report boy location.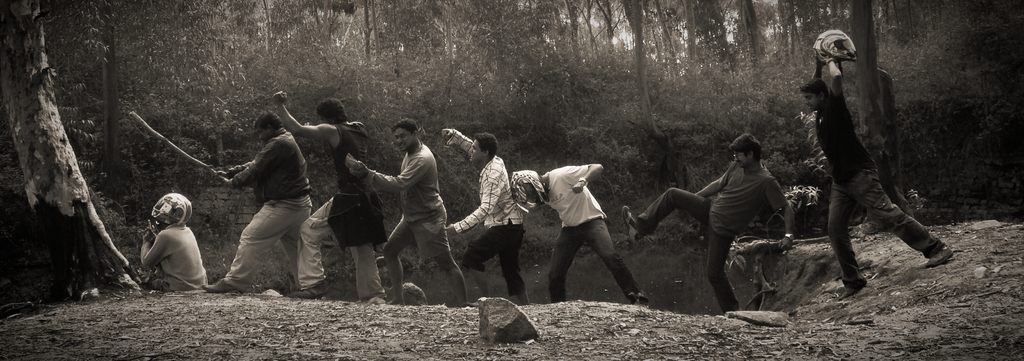
Report: left=799, top=54, right=956, bottom=302.
